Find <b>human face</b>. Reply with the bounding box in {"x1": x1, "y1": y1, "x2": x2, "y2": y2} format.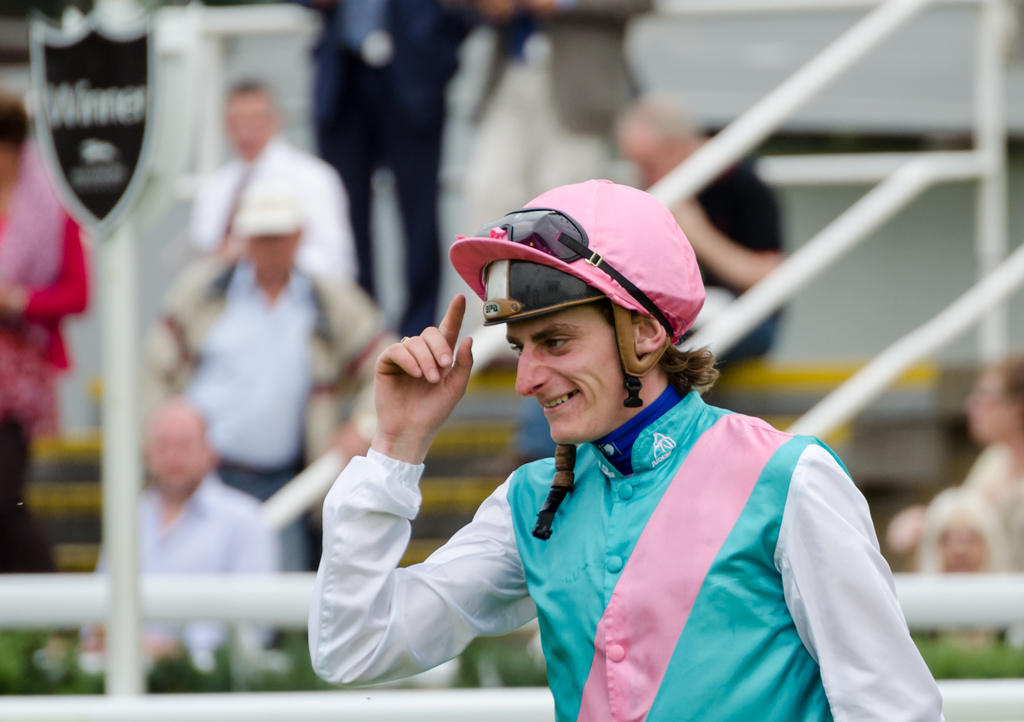
{"x1": 619, "y1": 135, "x2": 675, "y2": 188}.
